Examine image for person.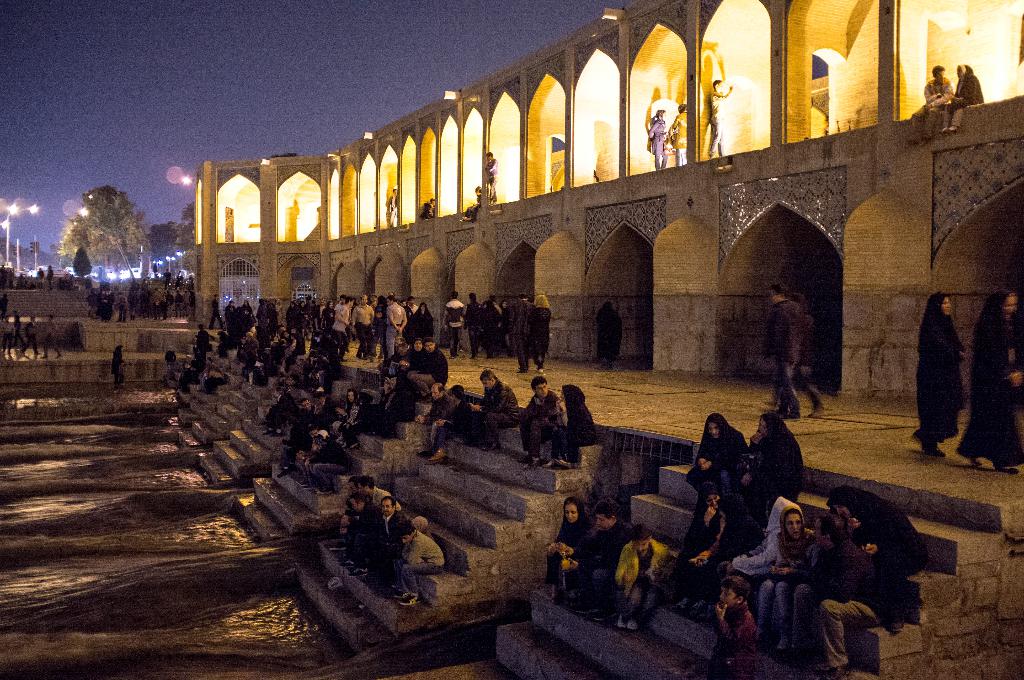
Examination result: rect(910, 287, 964, 463).
